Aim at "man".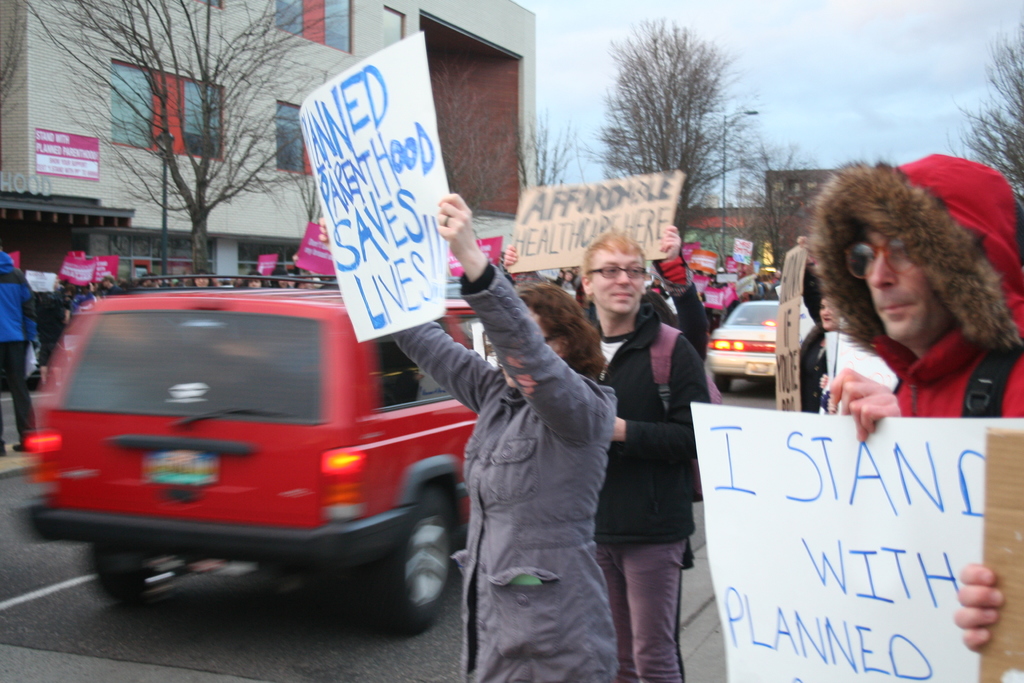
Aimed at 0/243/44/457.
